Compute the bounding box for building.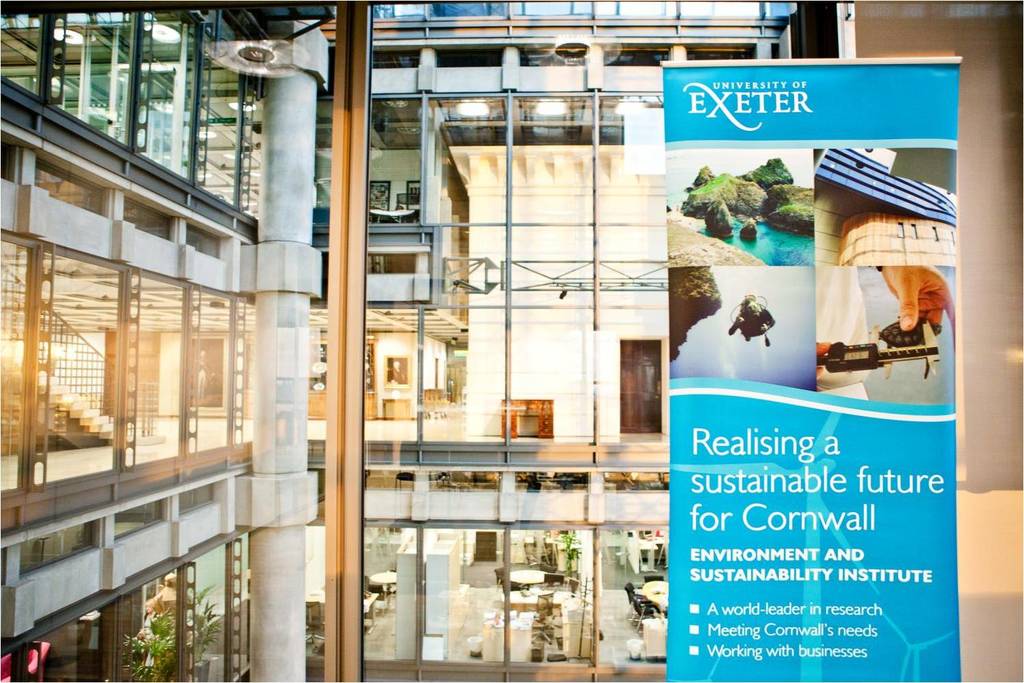
0, 2, 1023, 682.
